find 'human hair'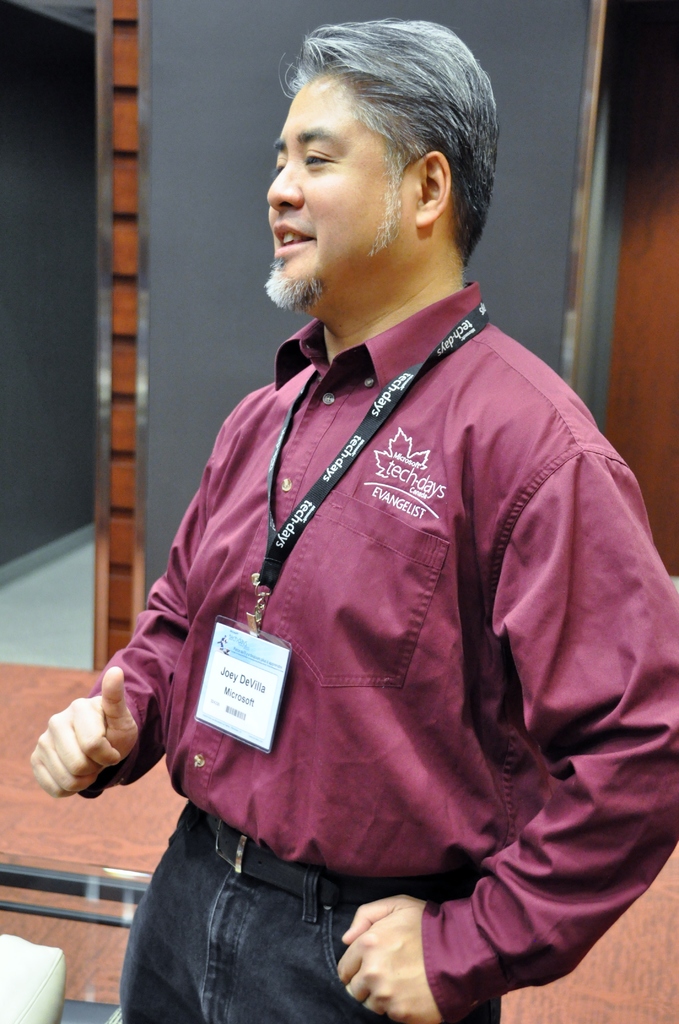
257,15,491,280
